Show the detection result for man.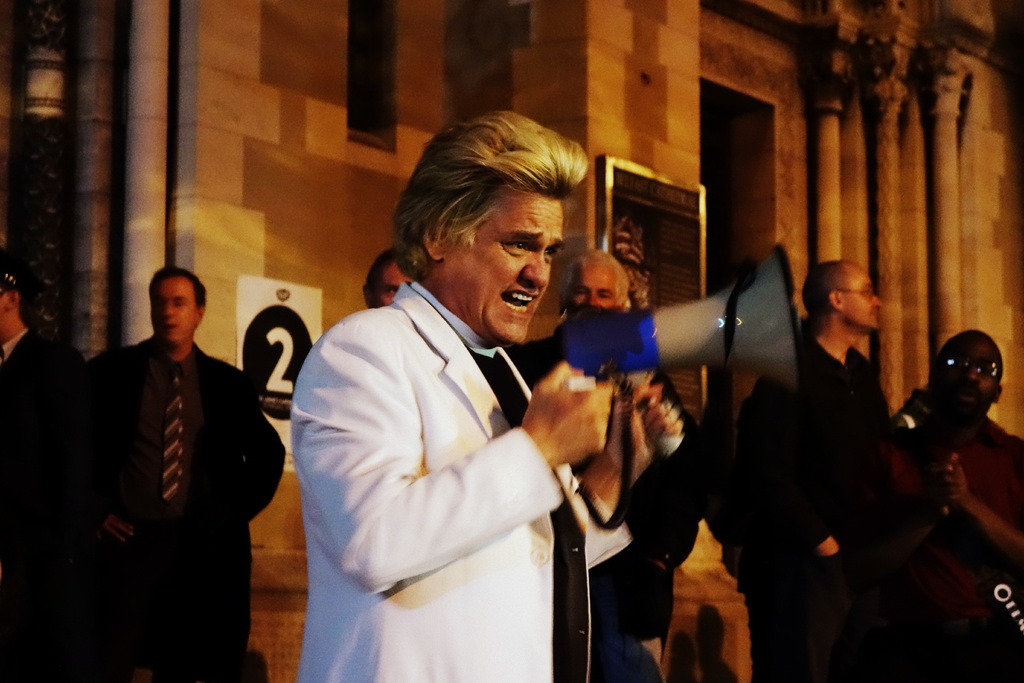
detection(0, 263, 84, 373).
